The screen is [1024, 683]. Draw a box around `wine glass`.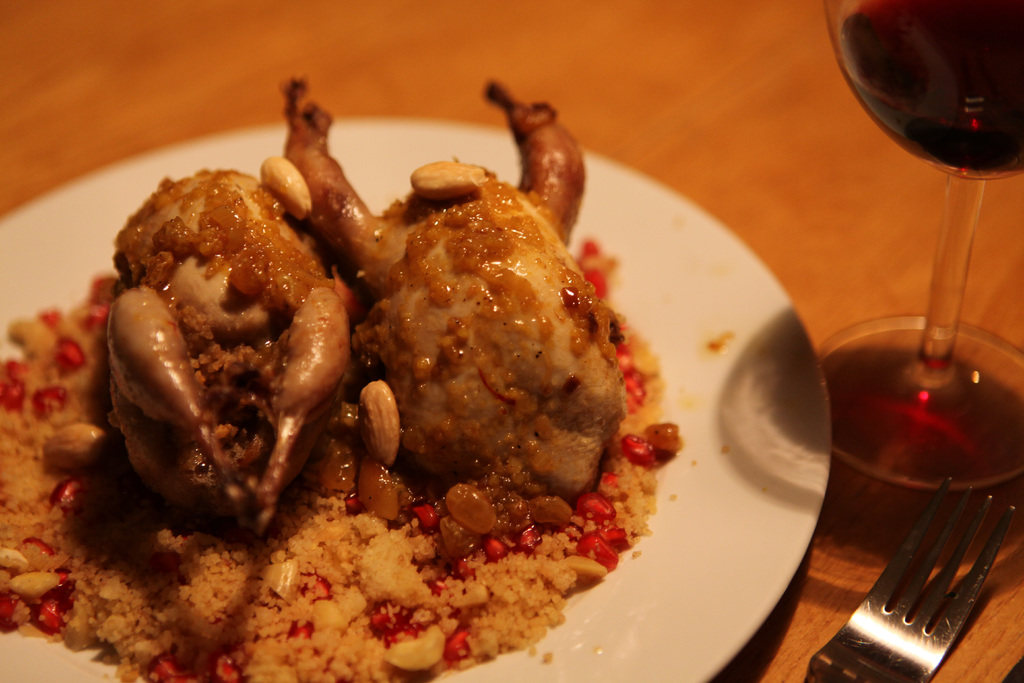
bbox=(819, 0, 1023, 491).
